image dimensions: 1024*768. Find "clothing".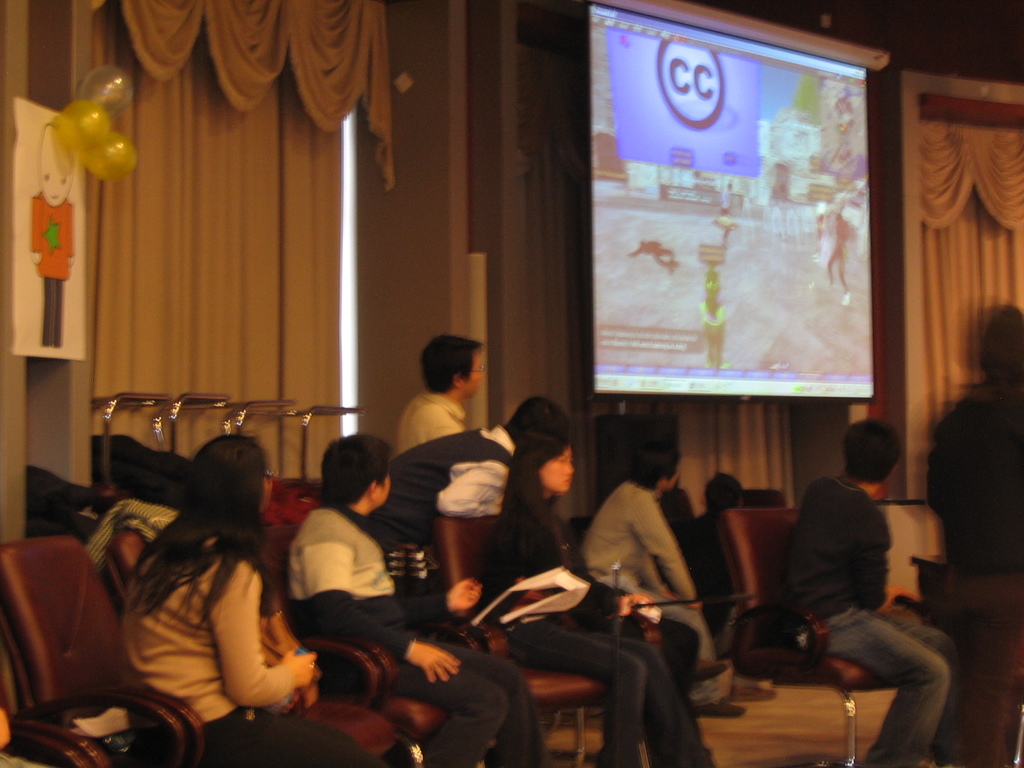
left=122, top=536, right=291, bottom=721.
